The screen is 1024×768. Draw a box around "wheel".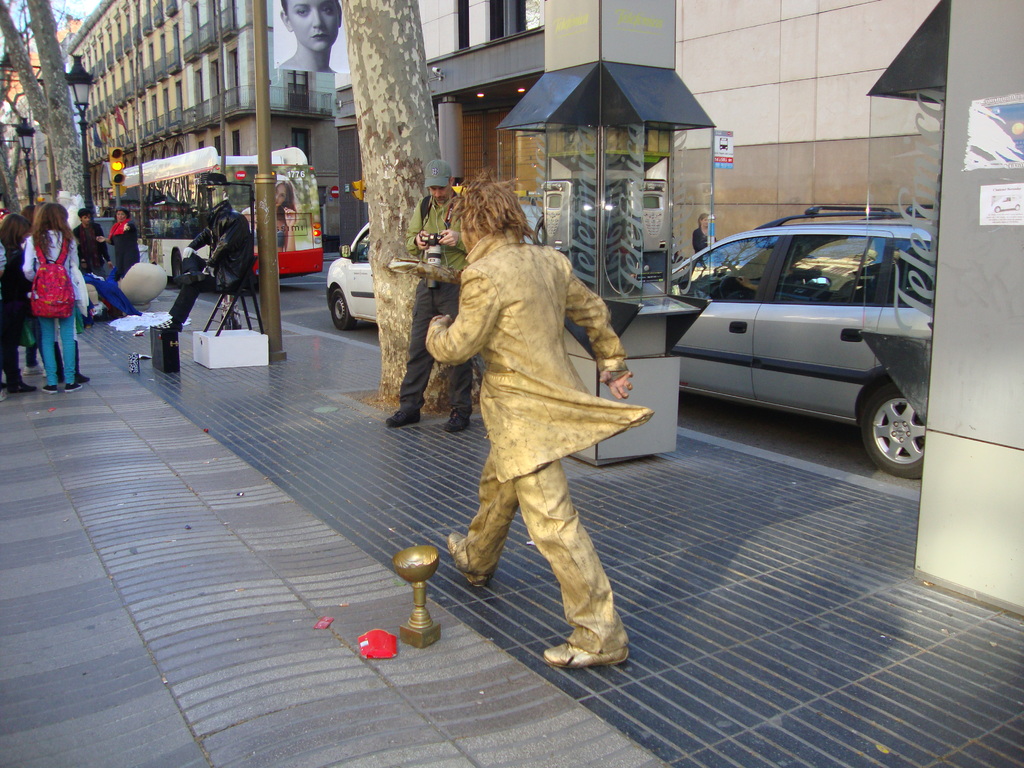
x1=325 y1=291 x2=356 y2=331.
